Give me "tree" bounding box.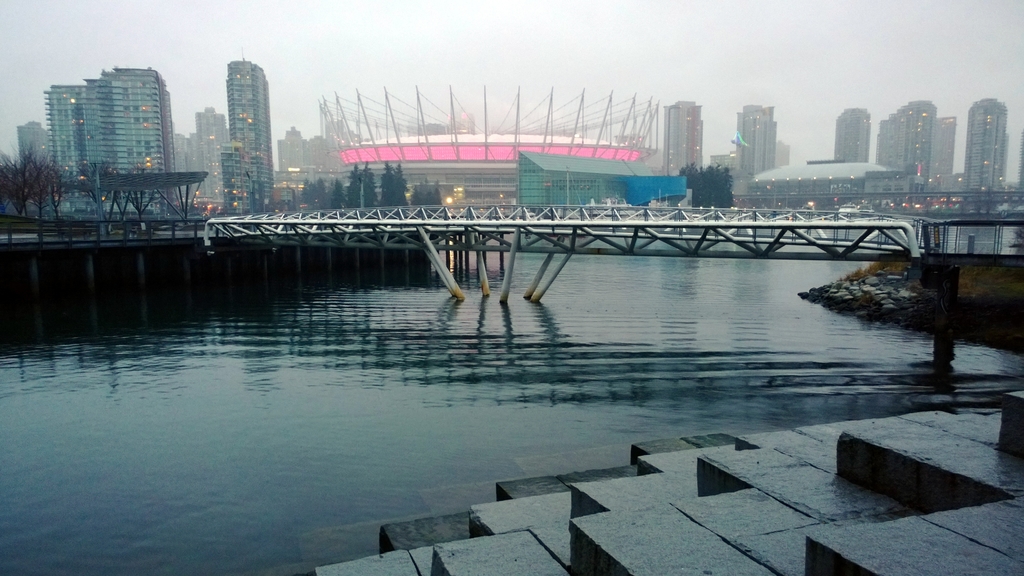
(301,174,333,219).
